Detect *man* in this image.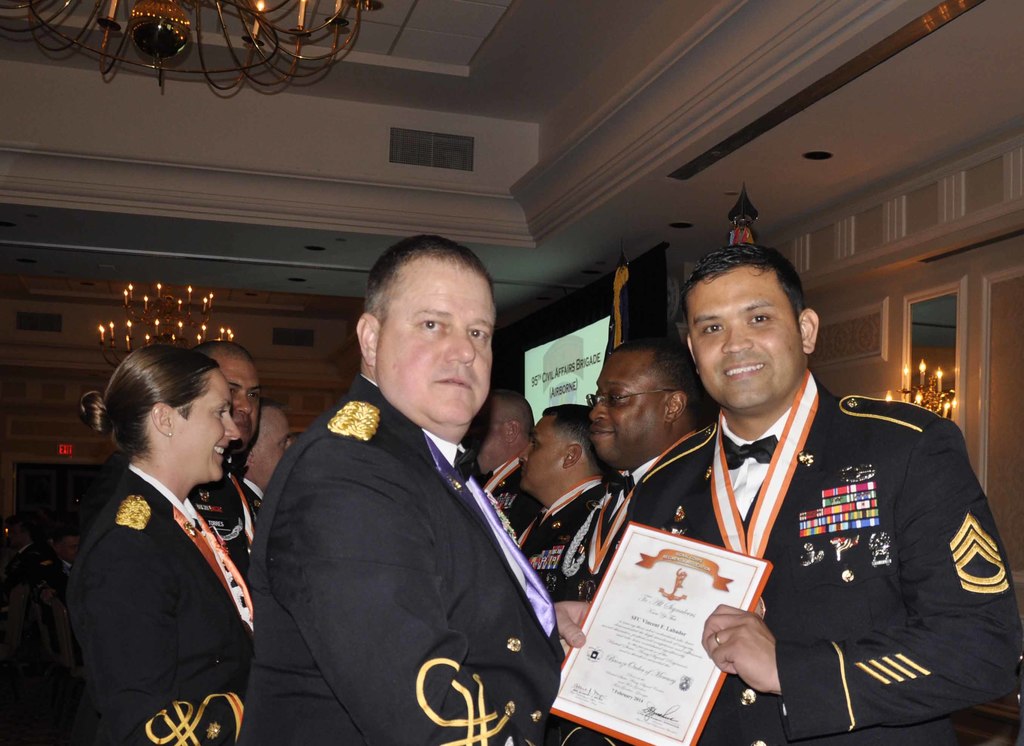
Detection: 243, 232, 583, 745.
